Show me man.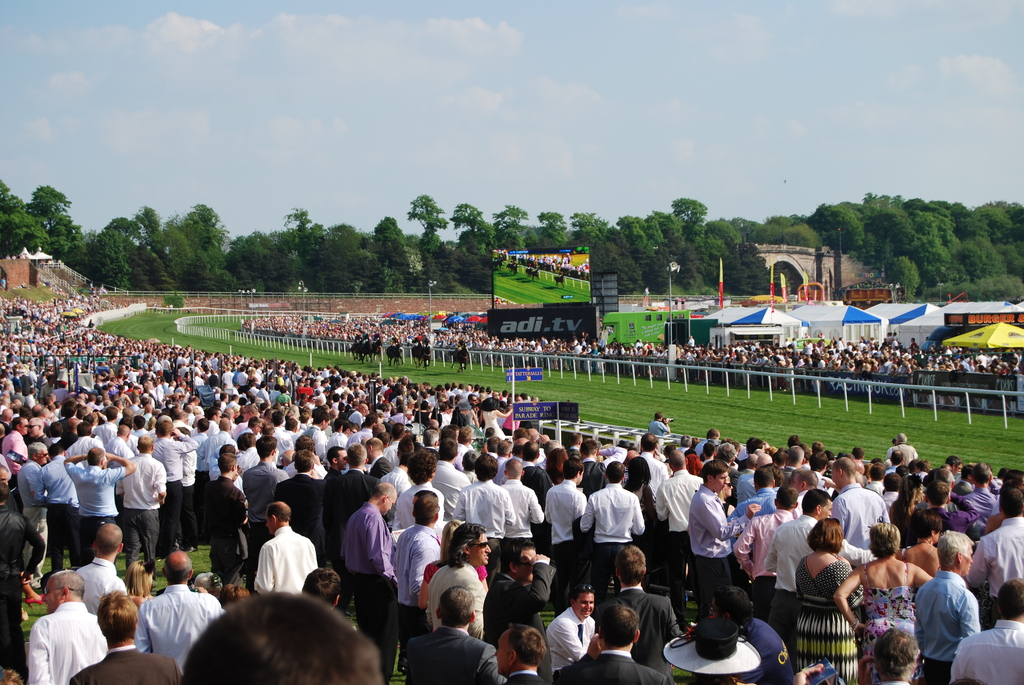
man is here: bbox=[177, 425, 198, 542].
